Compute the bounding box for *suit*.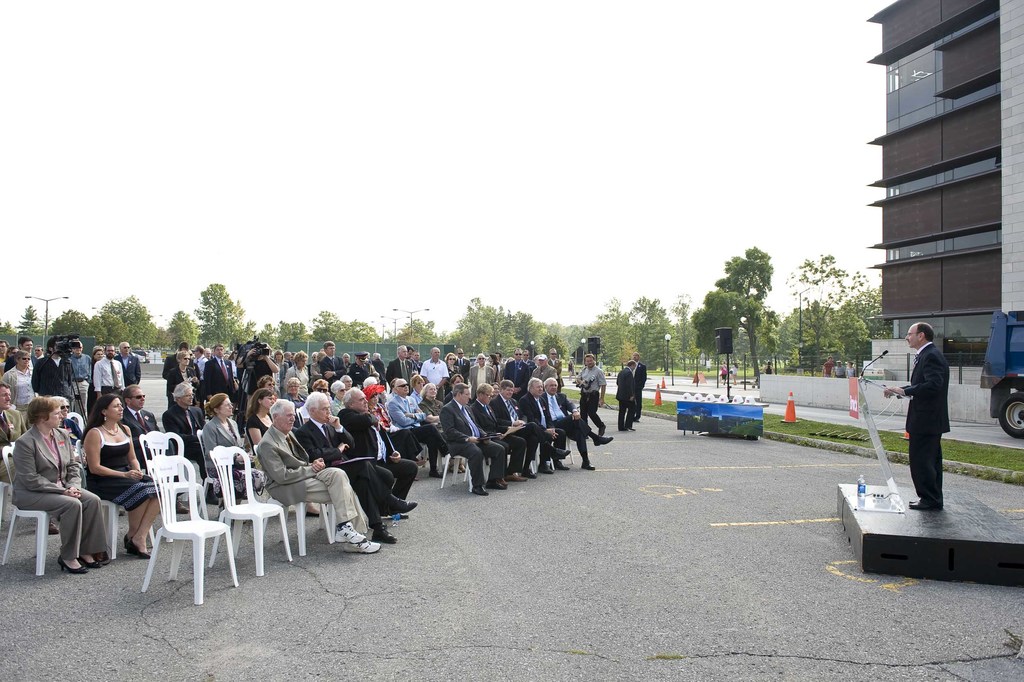
(319, 354, 350, 383).
